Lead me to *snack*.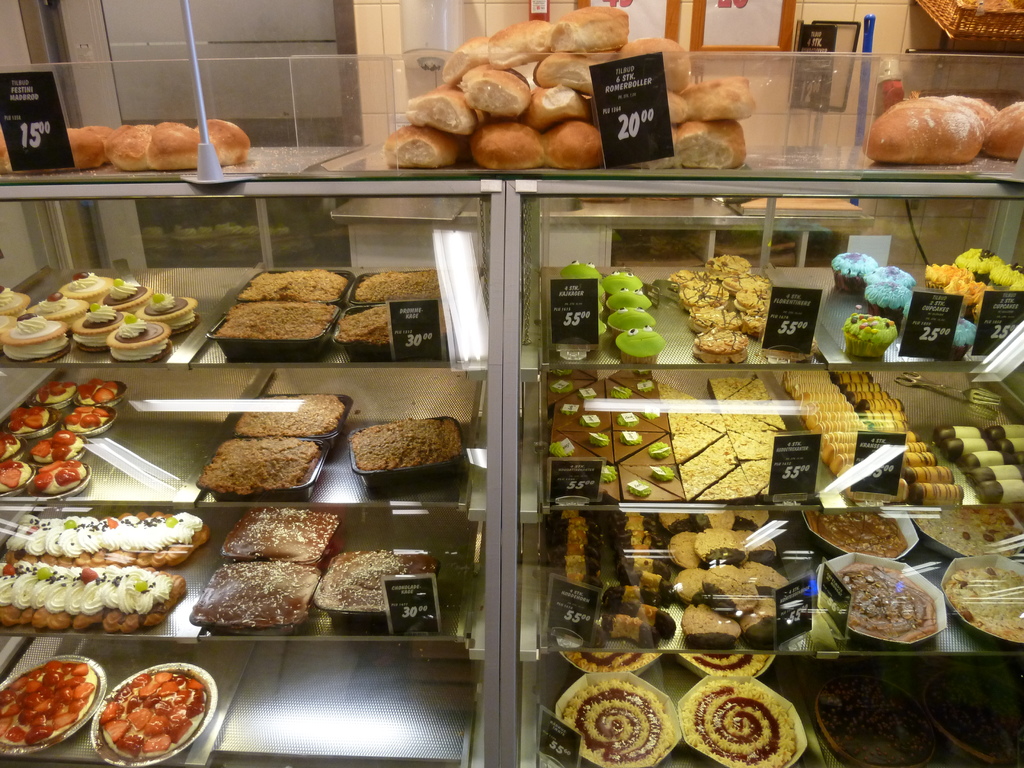
Lead to 345/268/440/301.
